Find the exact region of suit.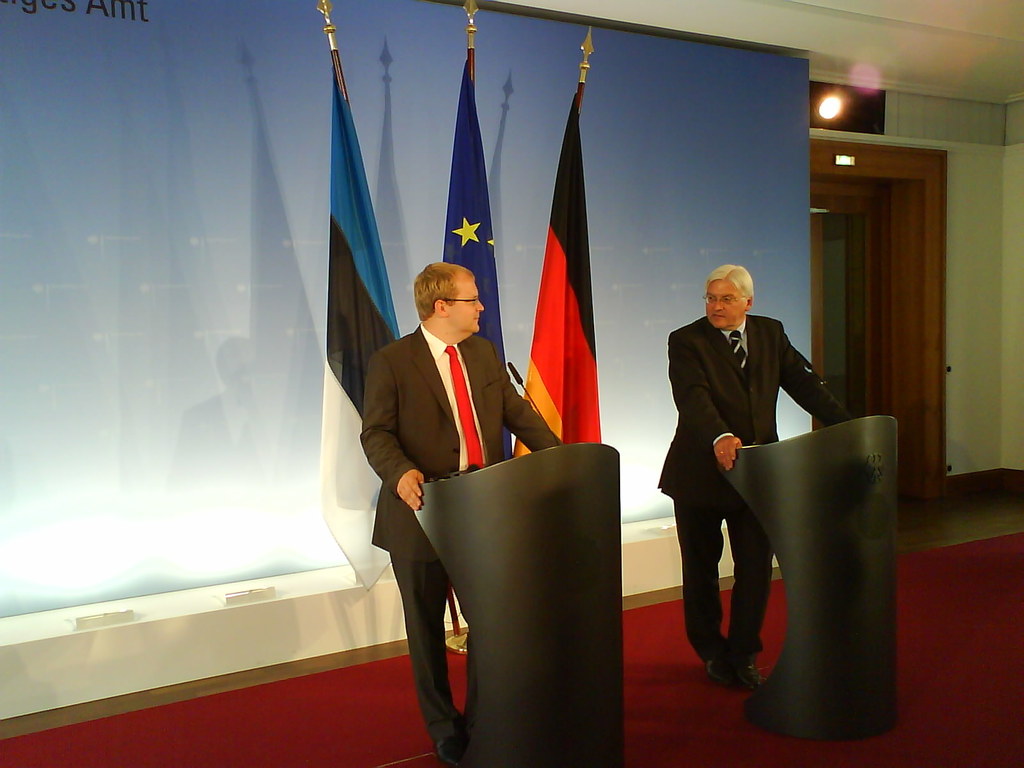
Exact region: x1=673, y1=278, x2=840, y2=707.
